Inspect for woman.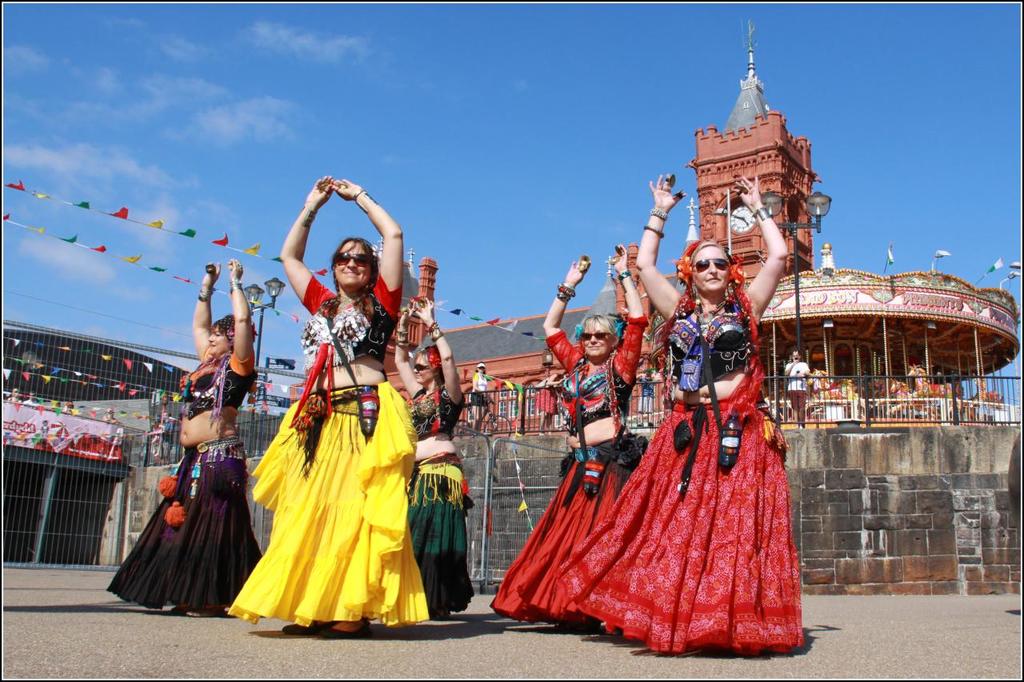
Inspection: left=241, top=211, right=424, bottom=624.
